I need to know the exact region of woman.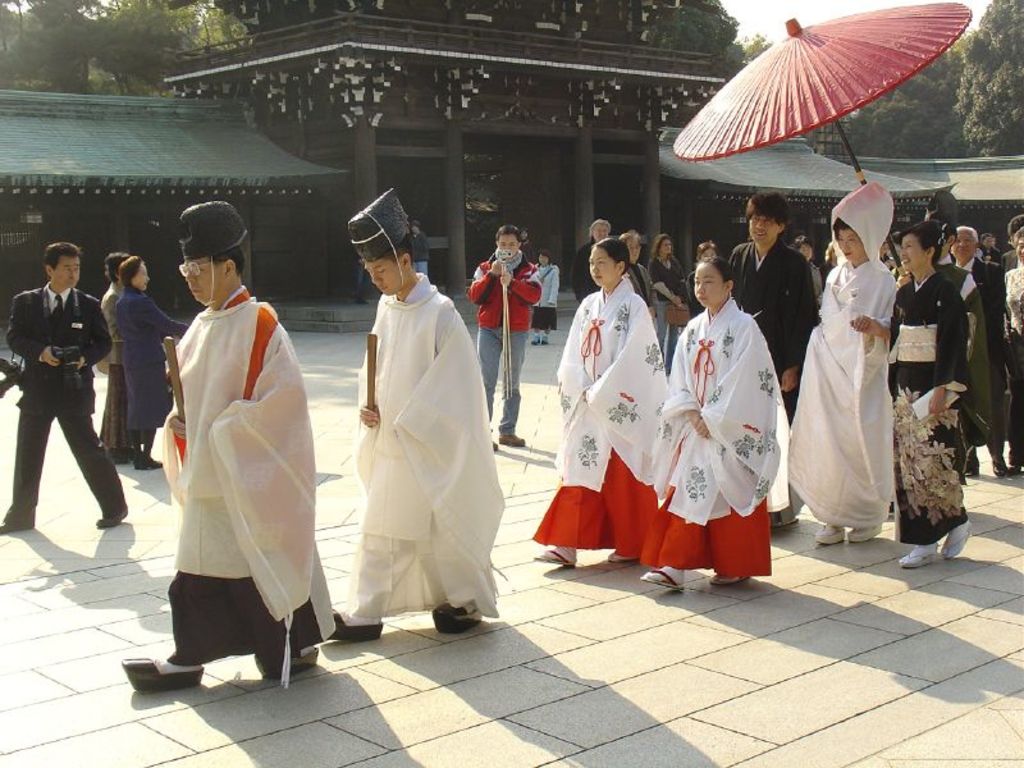
Region: x1=527, y1=241, x2=675, y2=570.
